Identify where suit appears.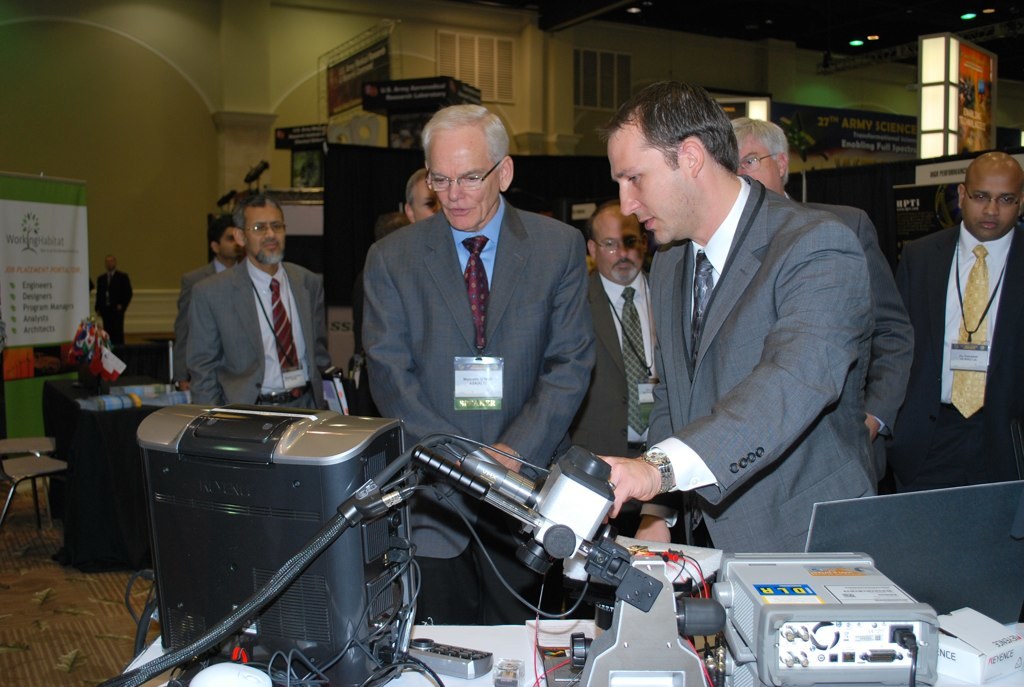
Appears at bbox=[367, 193, 597, 626].
